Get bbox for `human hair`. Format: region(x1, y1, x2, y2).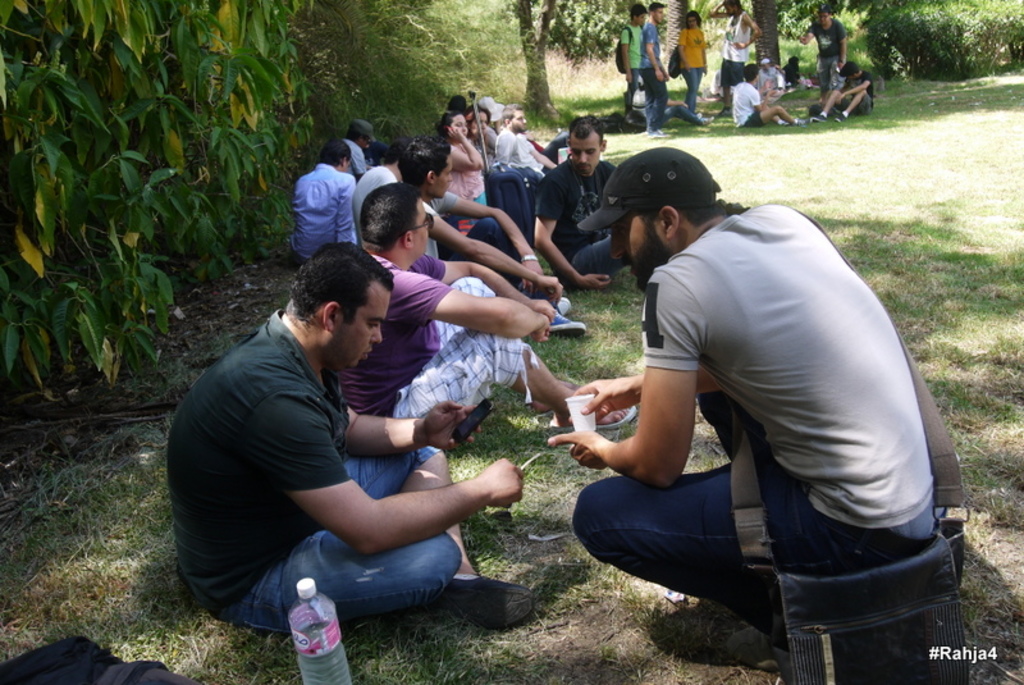
region(398, 138, 453, 187).
